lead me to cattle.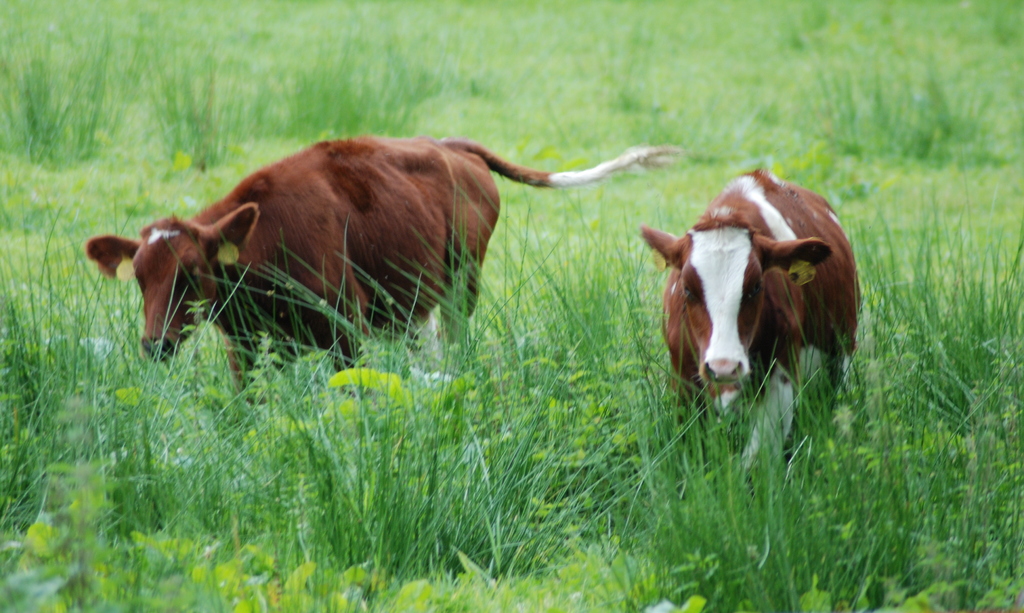
Lead to BBox(84, 132, 693, 404).
